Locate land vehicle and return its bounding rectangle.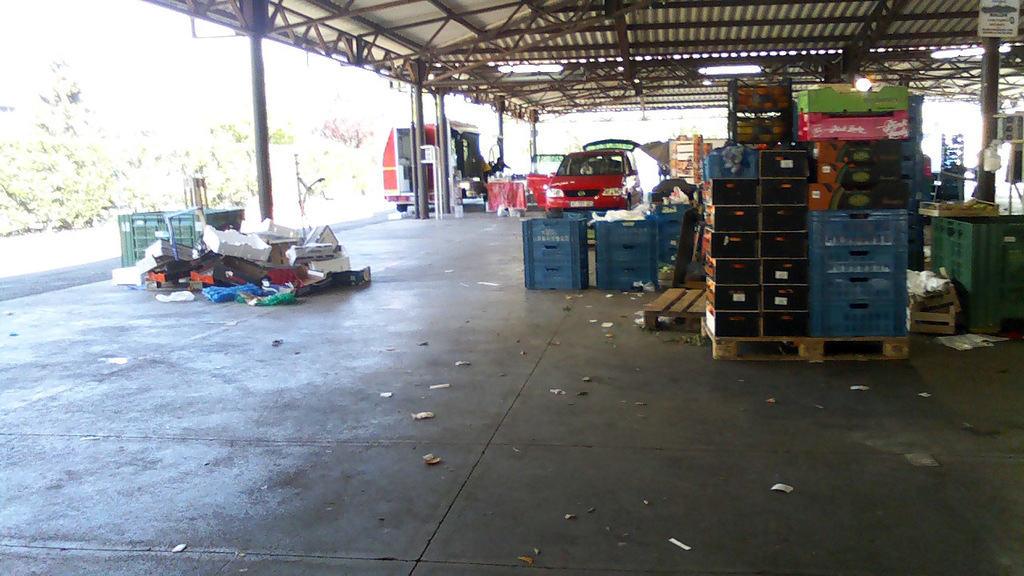
(524,134,649,222).
